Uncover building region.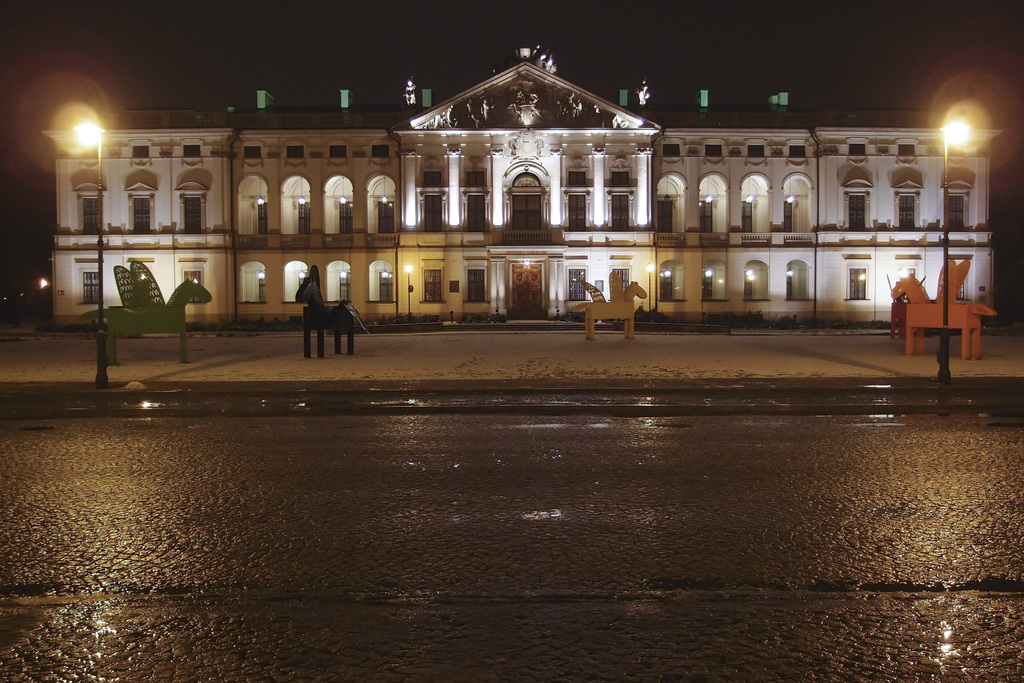
Uncovered: pyautogui.locateOnScreen(42, 46, 999, 330).
